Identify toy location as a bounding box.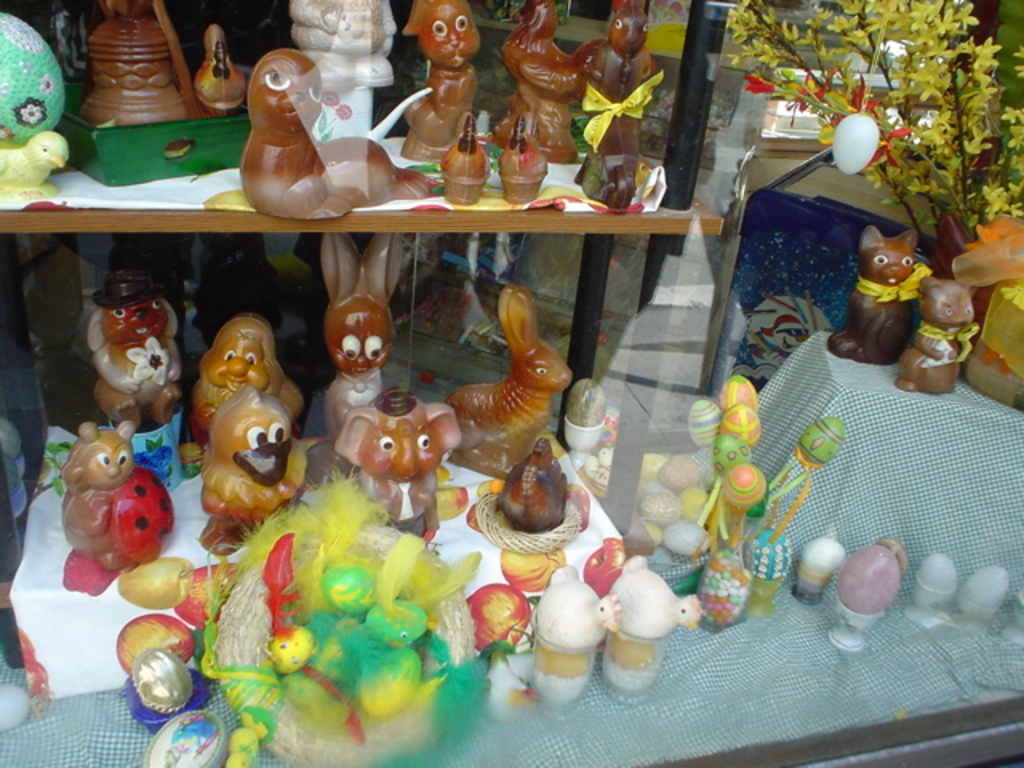
box=[338, 390, 453, 542].
